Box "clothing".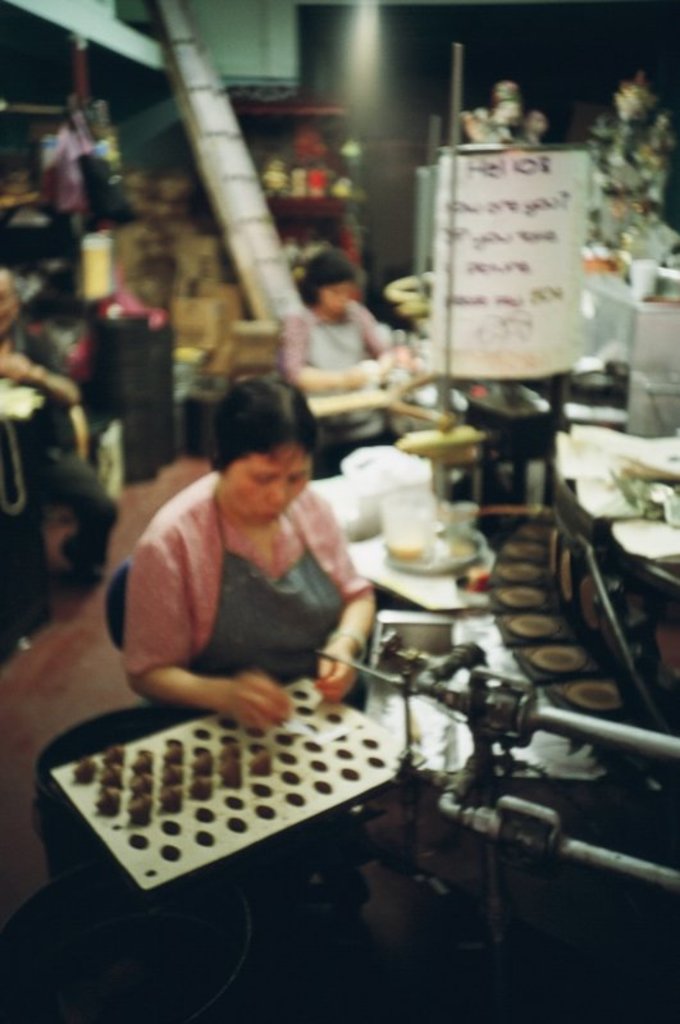
(51, 468, 398, 815).
